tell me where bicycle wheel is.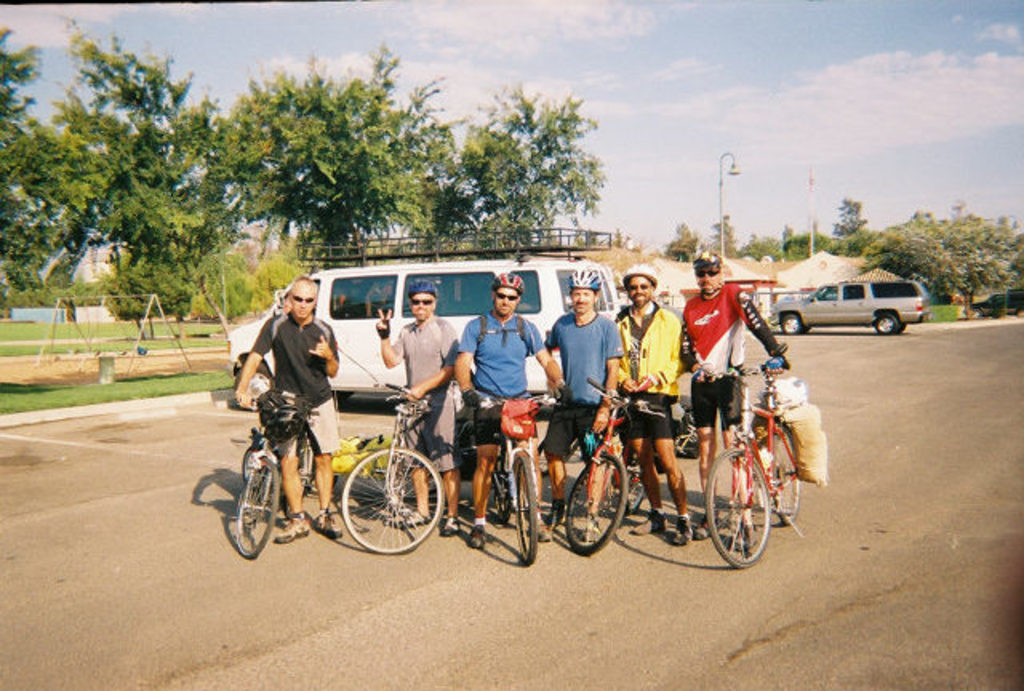
bicycle wheel is at rect(235, 451, 250, 481).
